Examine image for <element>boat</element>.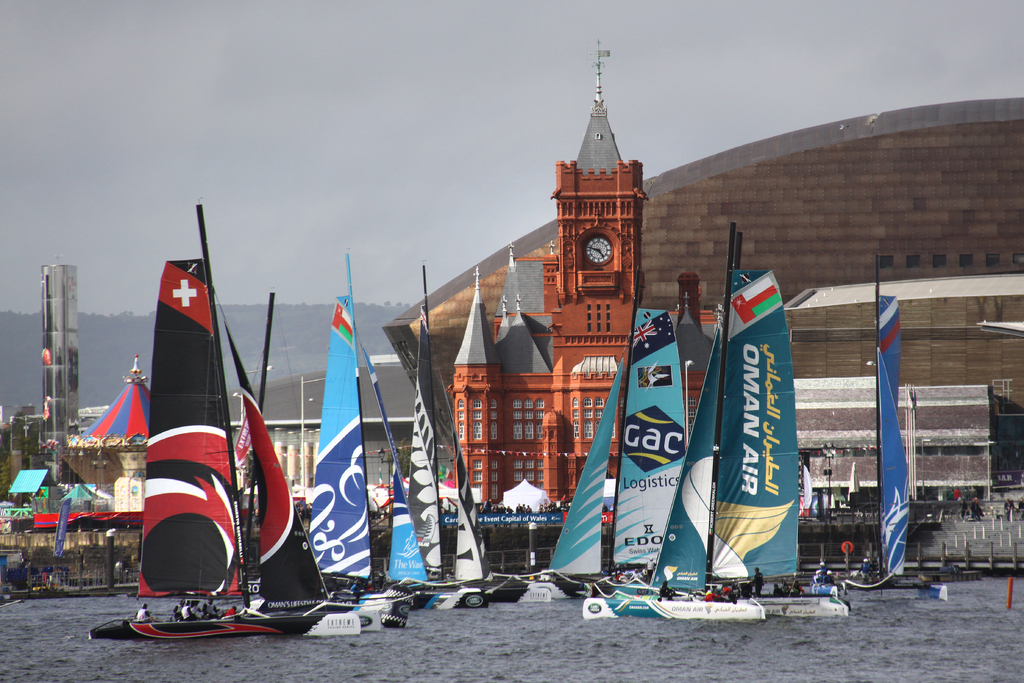
Examination result: 75/193/353/642.
